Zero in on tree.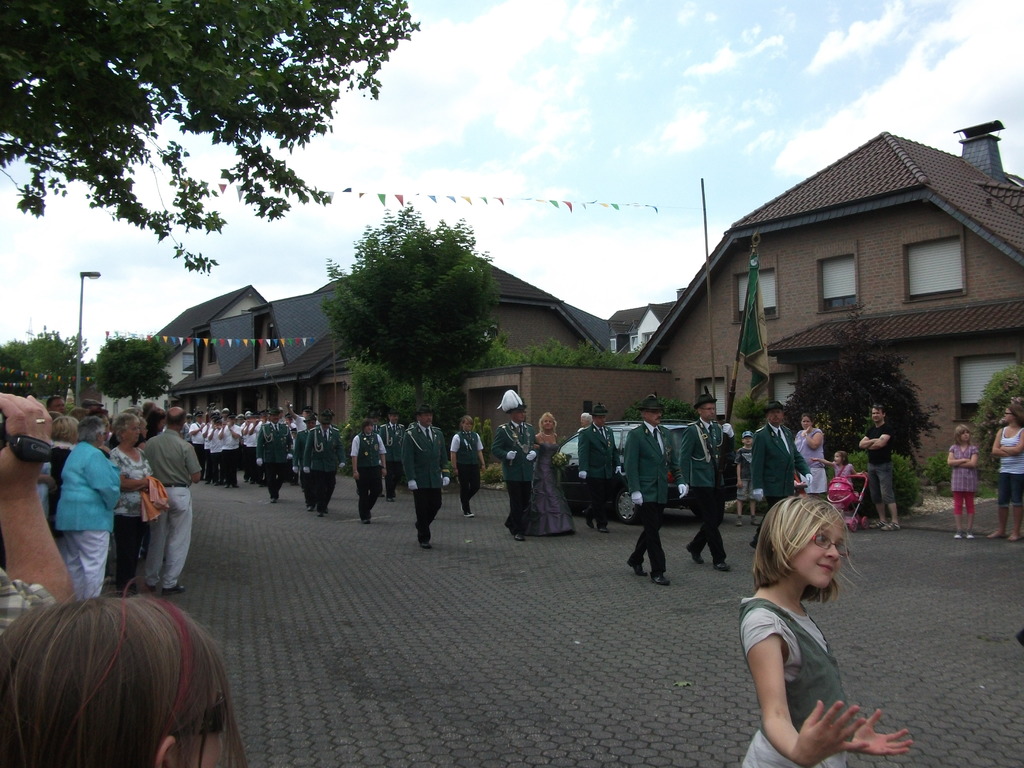
Zeroed in: 0:331:95:399.
